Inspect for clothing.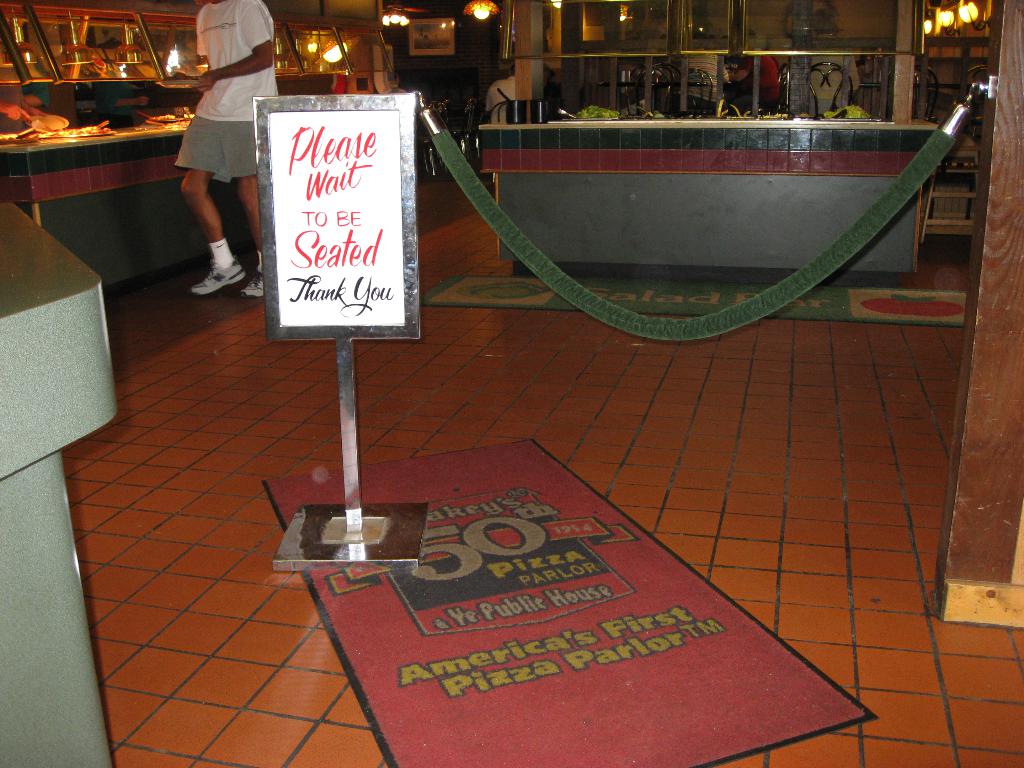
Inspection: (left=486, top=76, right=516, bottom=125).
